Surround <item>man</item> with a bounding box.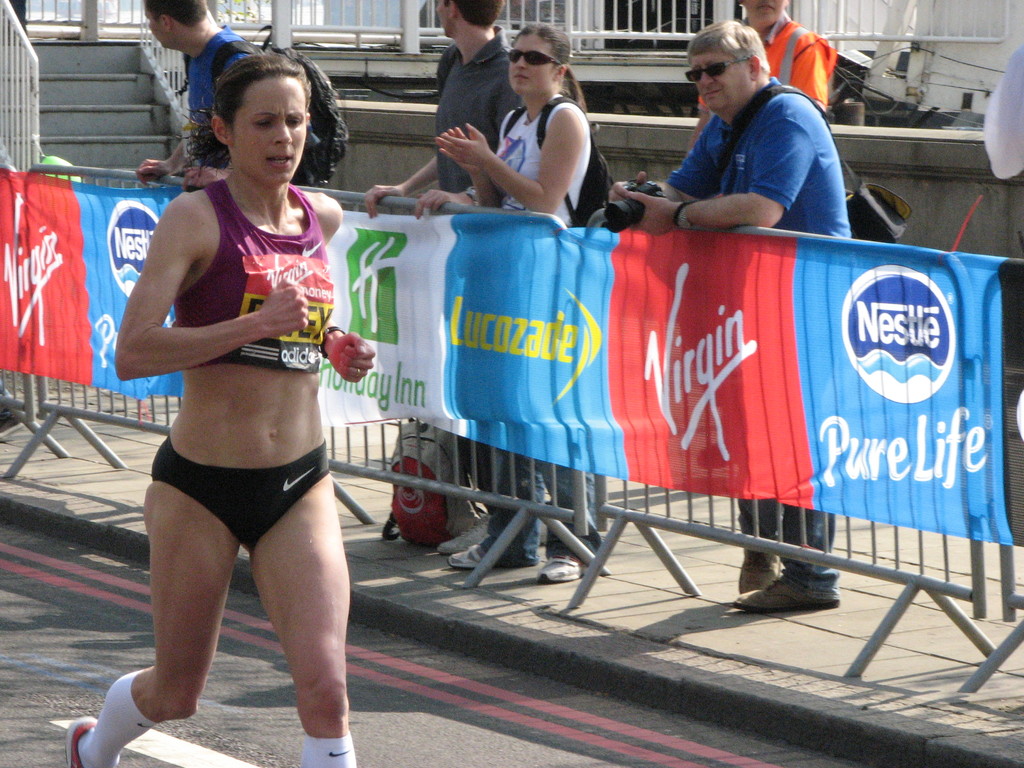
689 0 840 157.
